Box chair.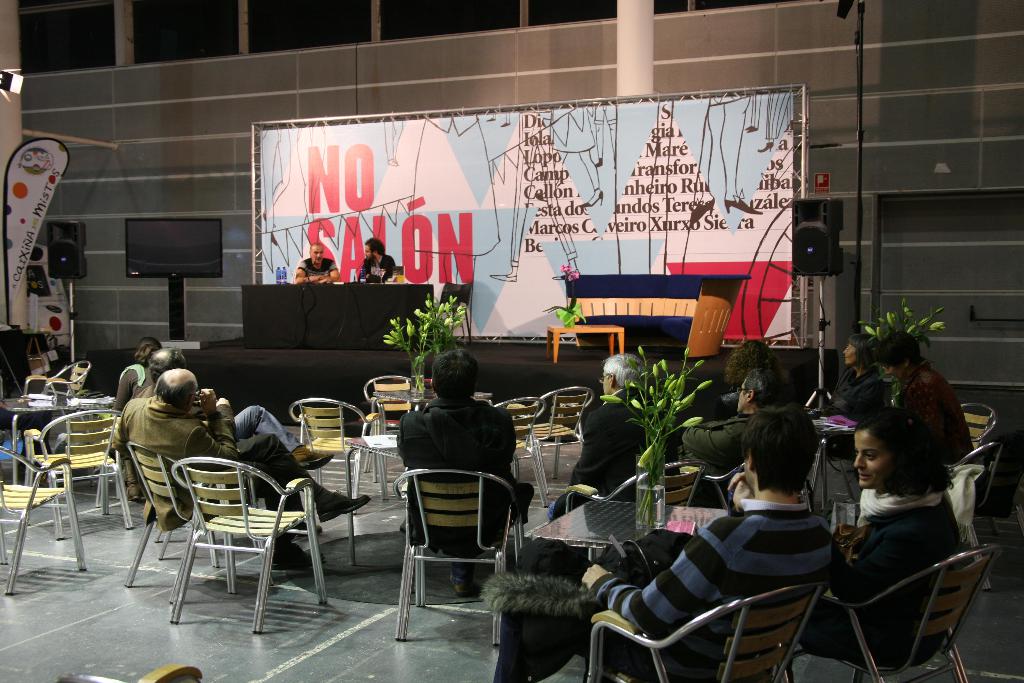
Rect(526, 379, 596, 498).
